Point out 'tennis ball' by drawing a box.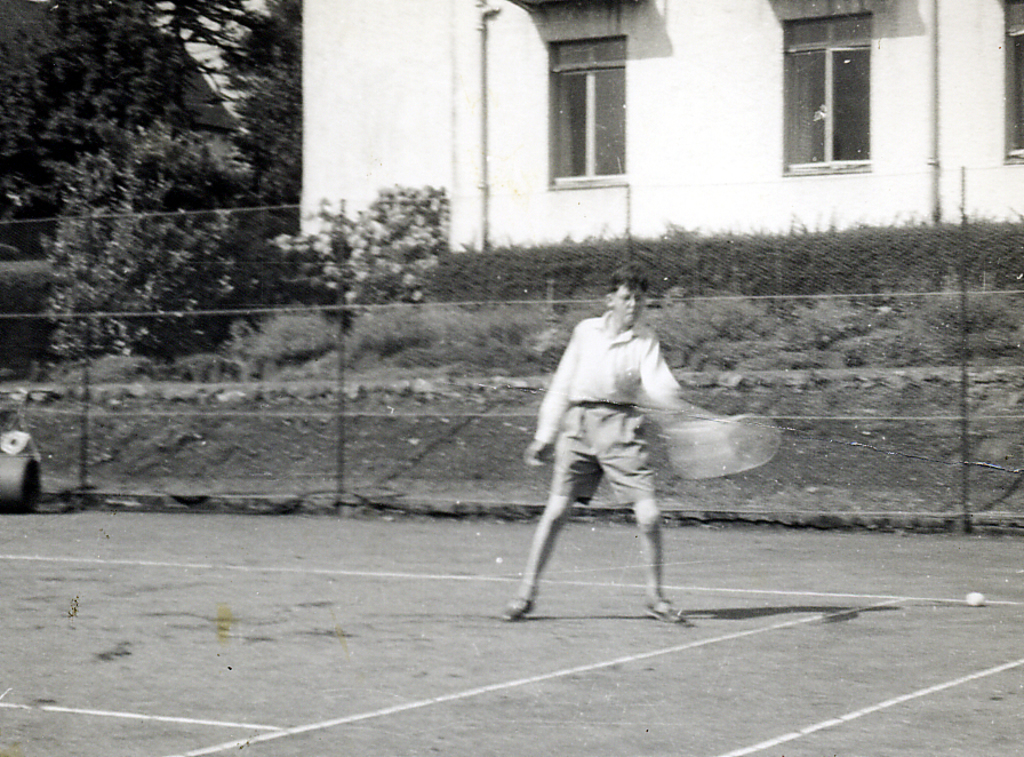
968:591:984:606.
